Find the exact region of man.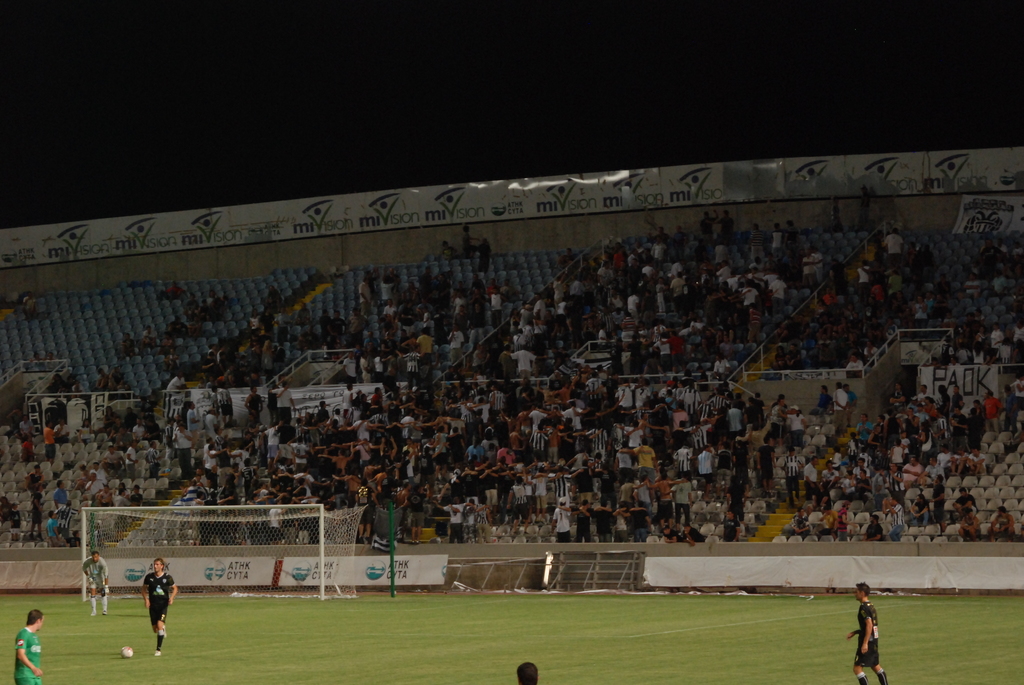
Exact region: pyautogui.locateOnScreen(156, 279, 184, 302).
